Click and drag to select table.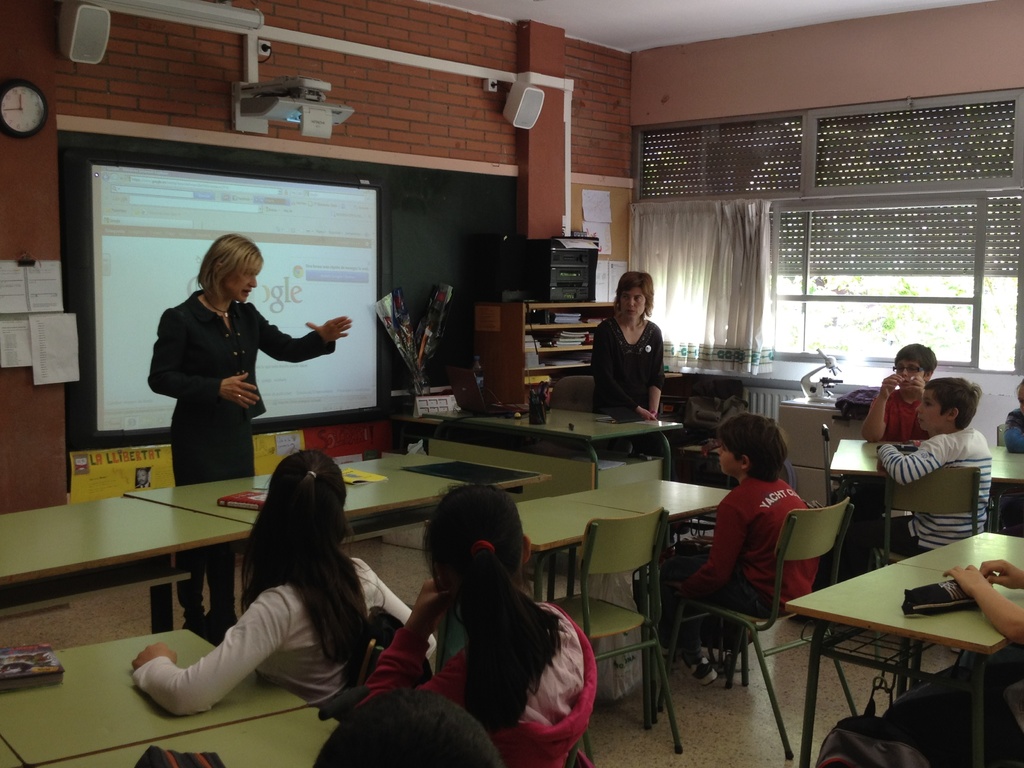
Selection: <box>514,497,634,602</box>.
